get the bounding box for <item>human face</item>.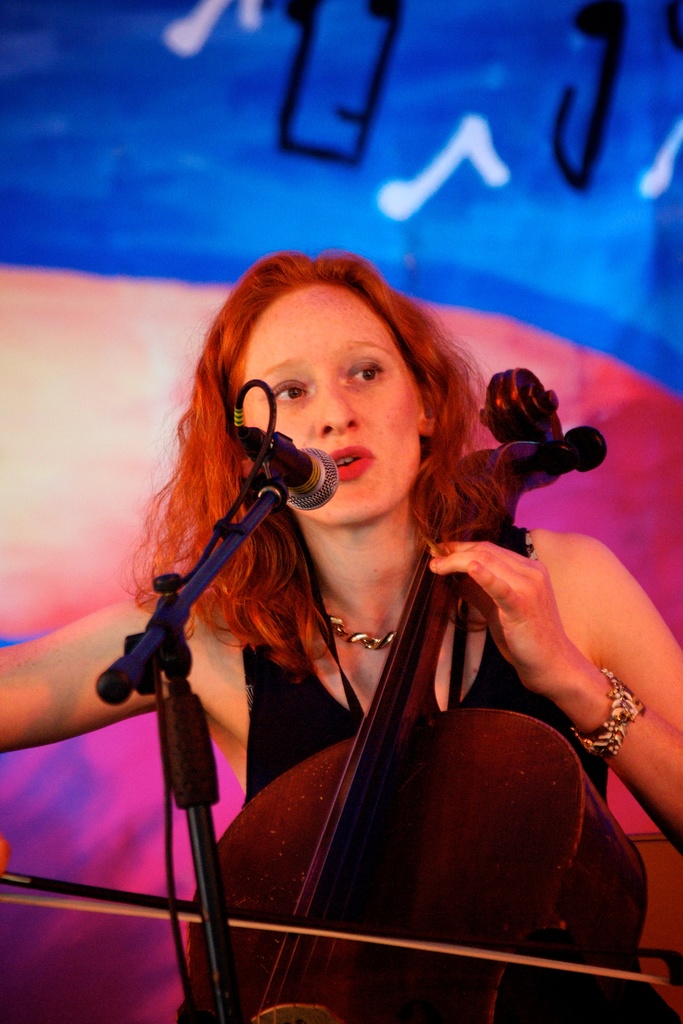
box(248, 288, 421, 524).
